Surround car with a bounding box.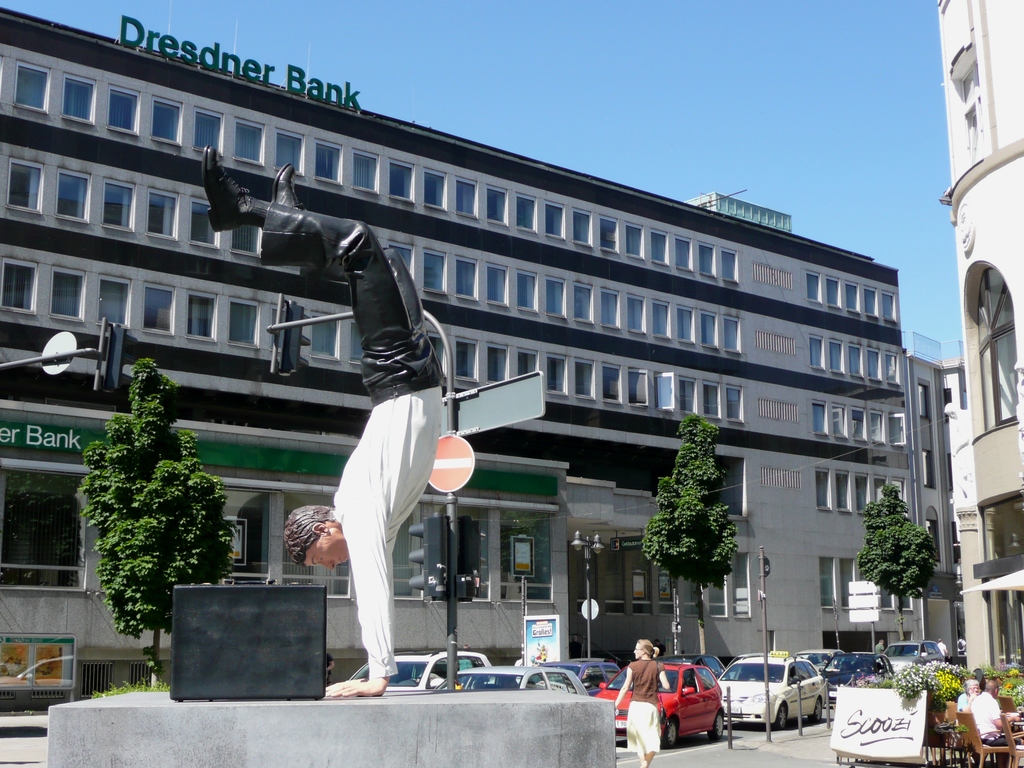
bbox(566, 659, 620, 696).
